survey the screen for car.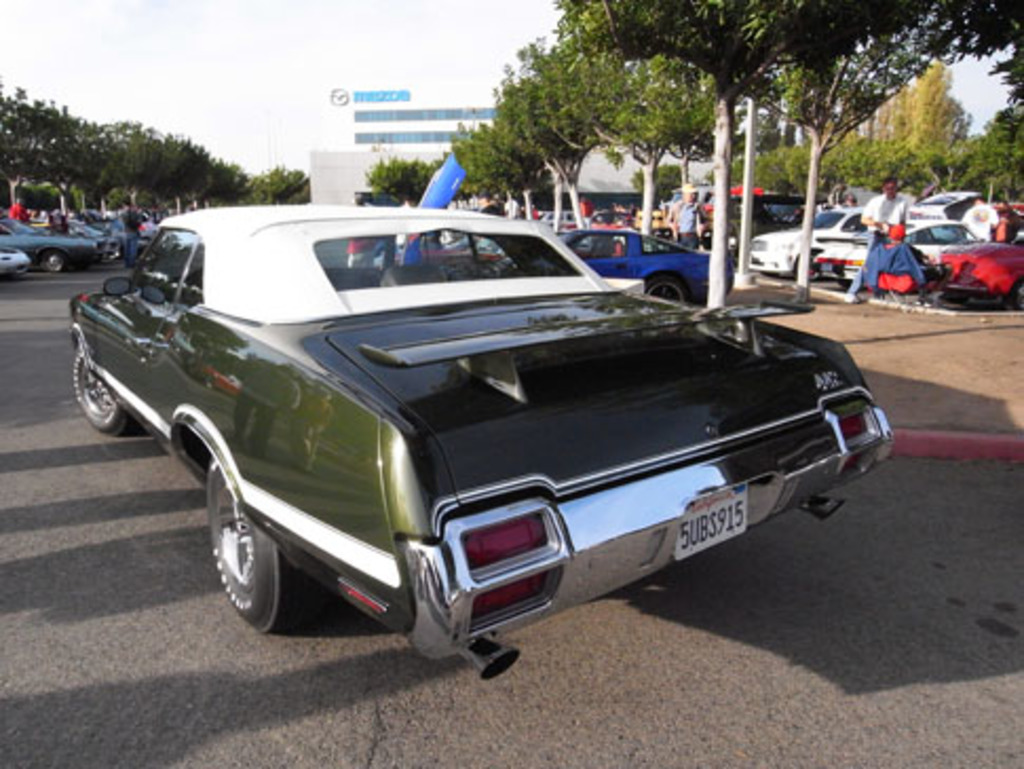
Survey found: 395,222,625,277.
